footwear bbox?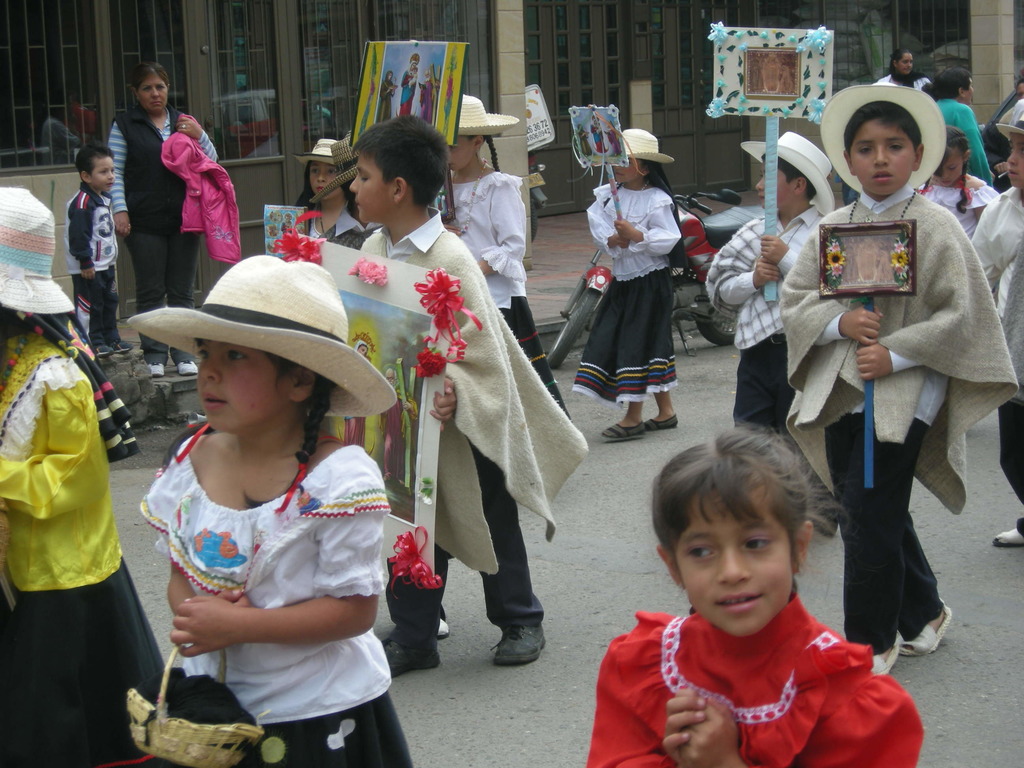
118/339/134/355
